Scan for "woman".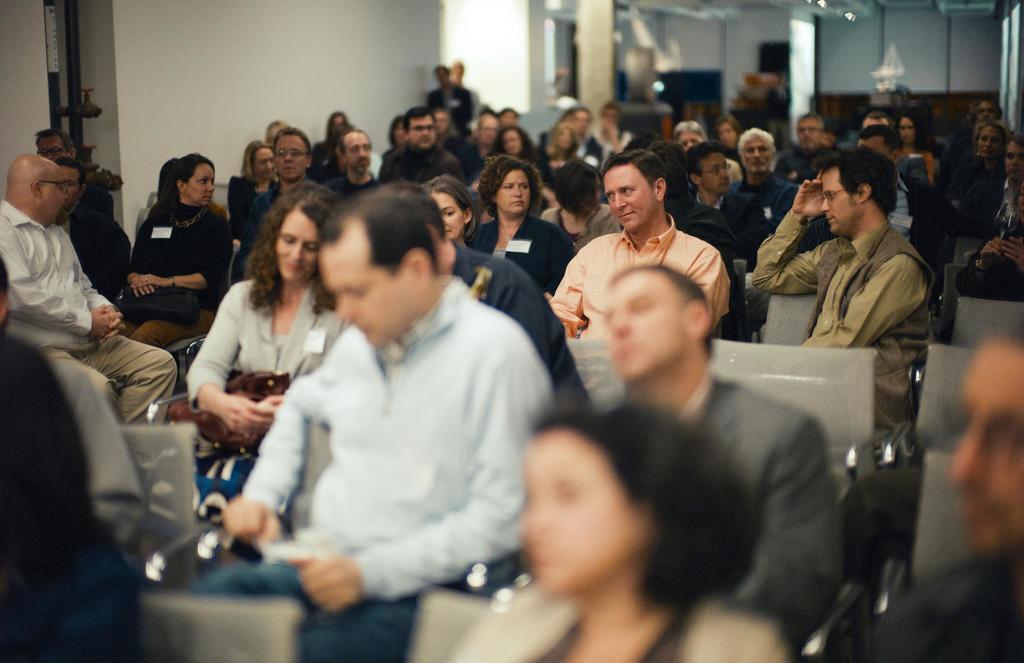
Scan result: region(447, 406, 797, 662).
